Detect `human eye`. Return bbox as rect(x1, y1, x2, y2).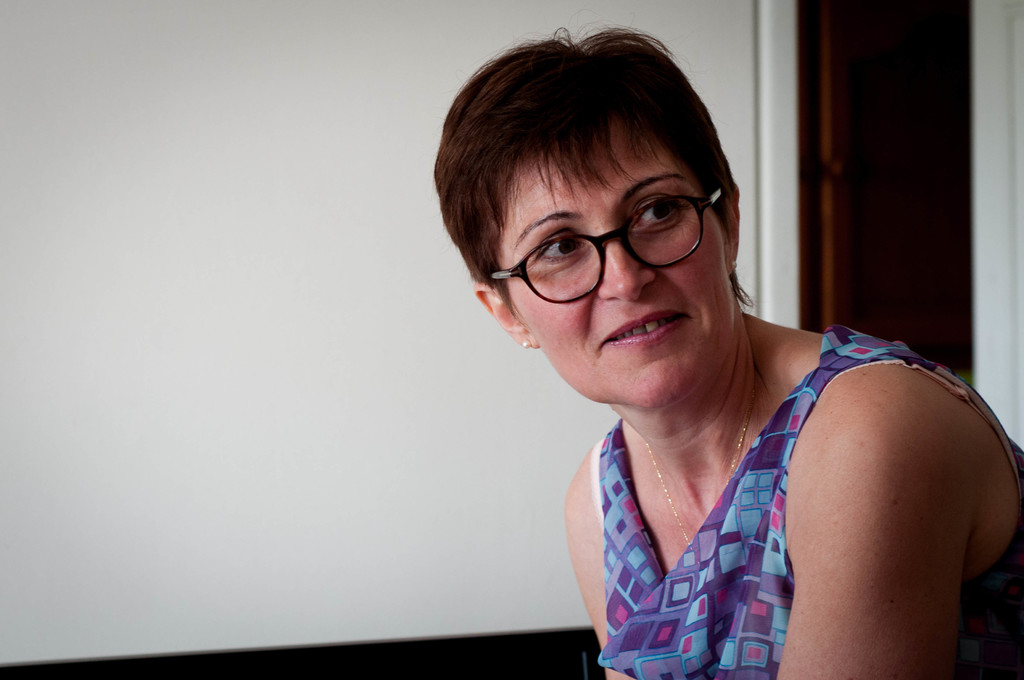
rect(538, 227, 586, 266).
